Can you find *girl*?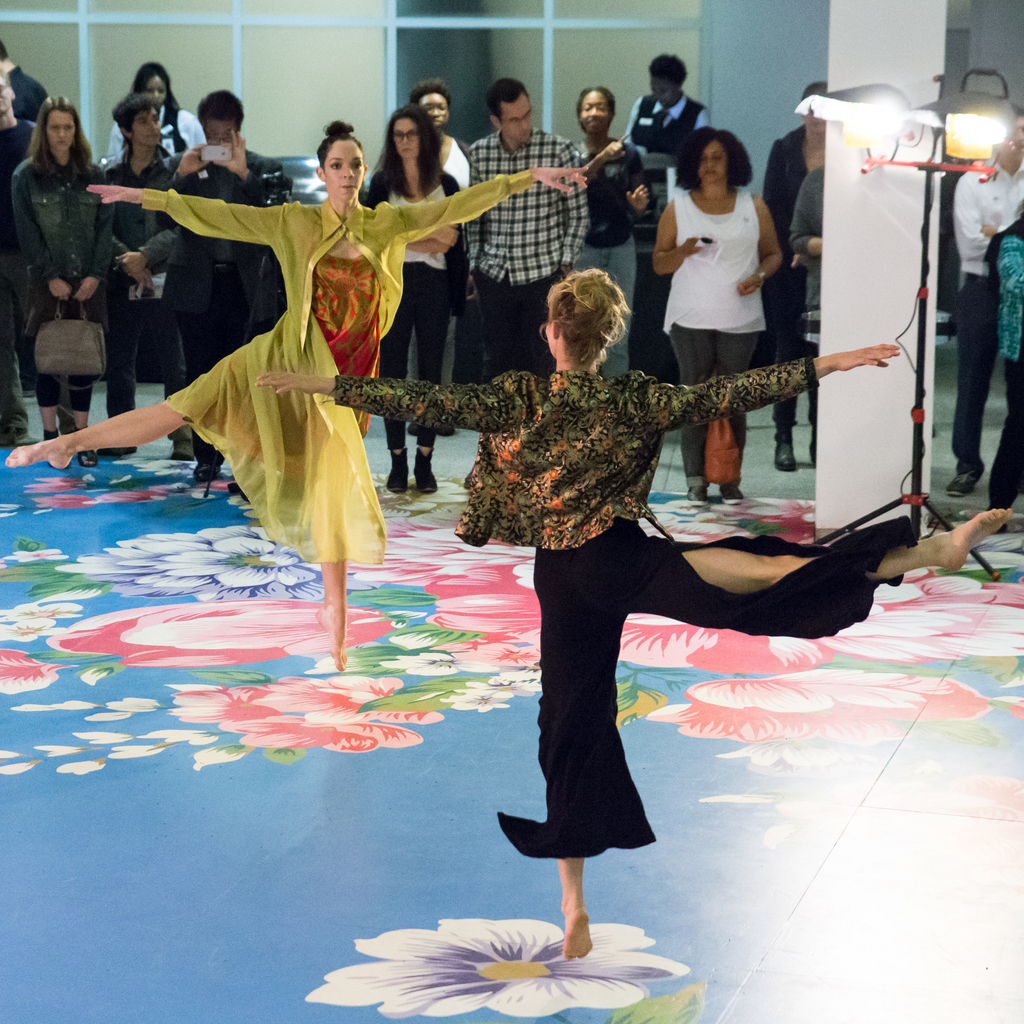
Yes, bounding box: [646, 122, 793, 514].
